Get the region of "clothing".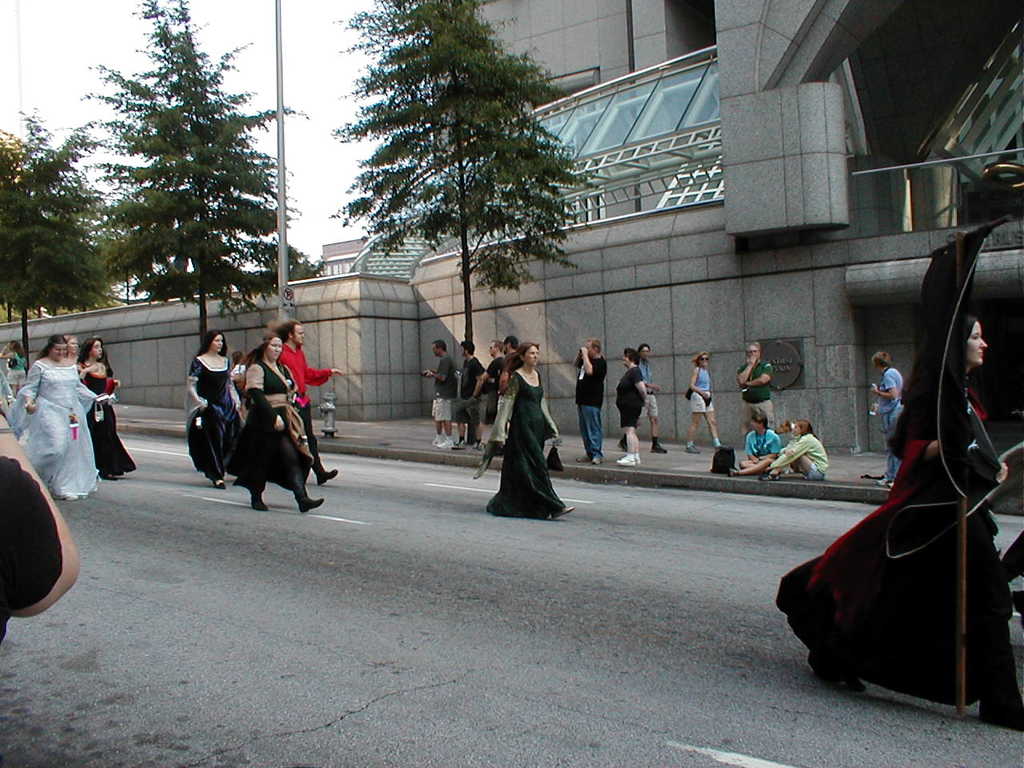
Rect(434, 350, 455, 416).
